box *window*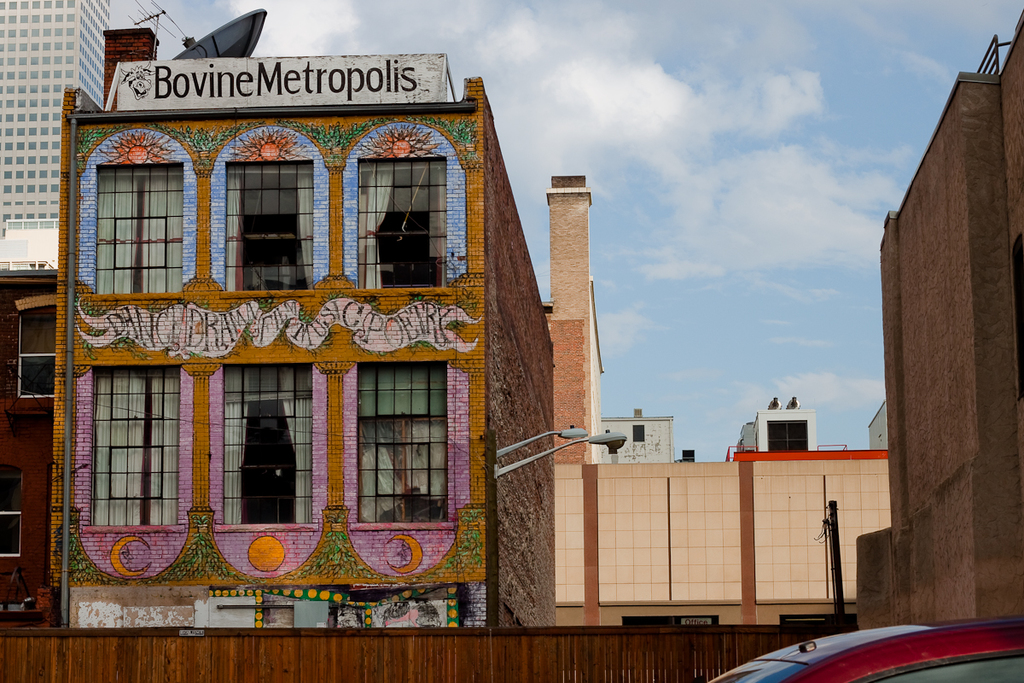
BBox(9, 293, 68, 406)
